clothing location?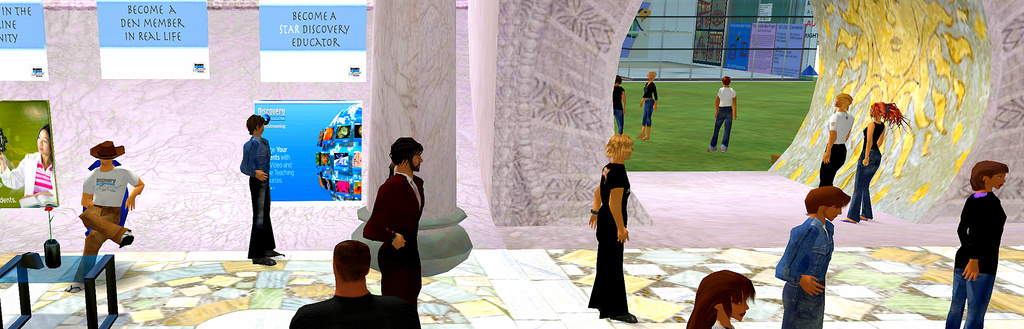
detection(842, 114, 884, 221)
